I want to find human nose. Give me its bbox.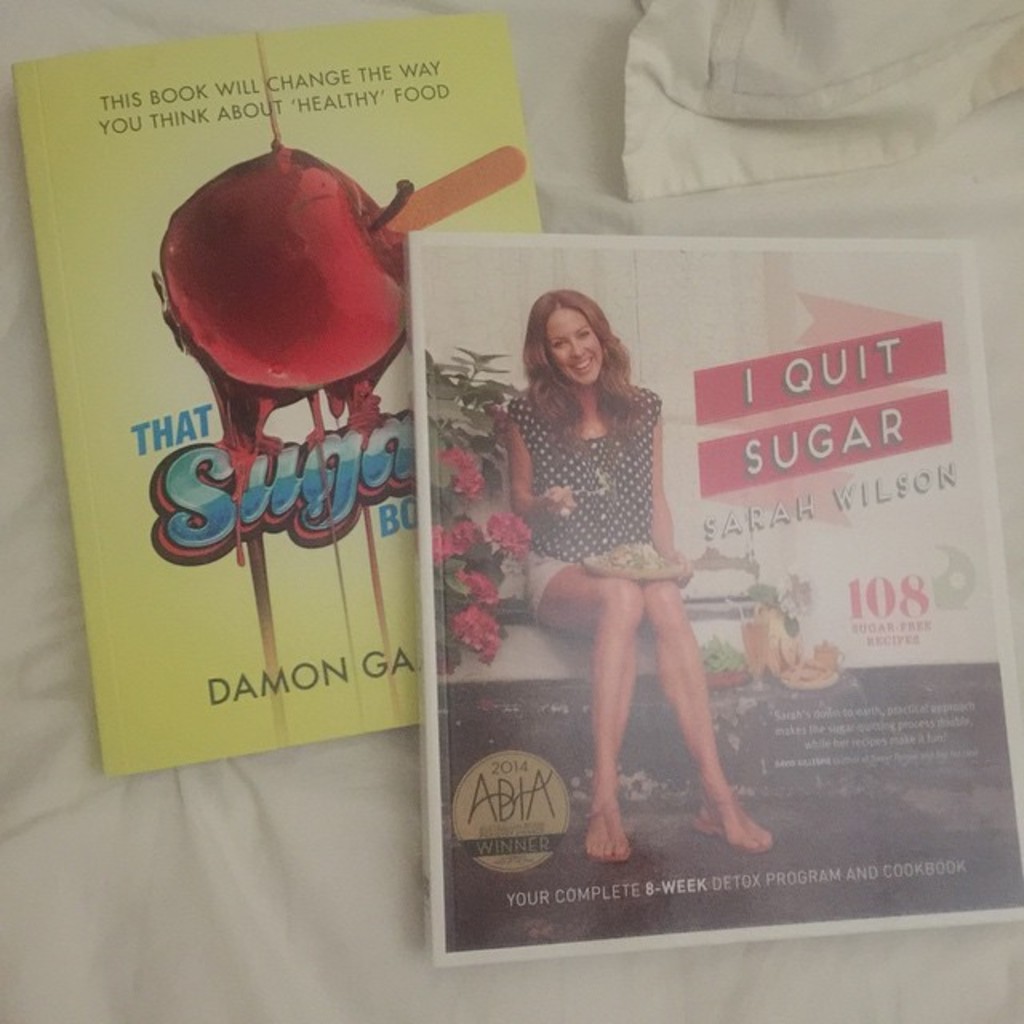
<box>571,341,587,354</box>.
